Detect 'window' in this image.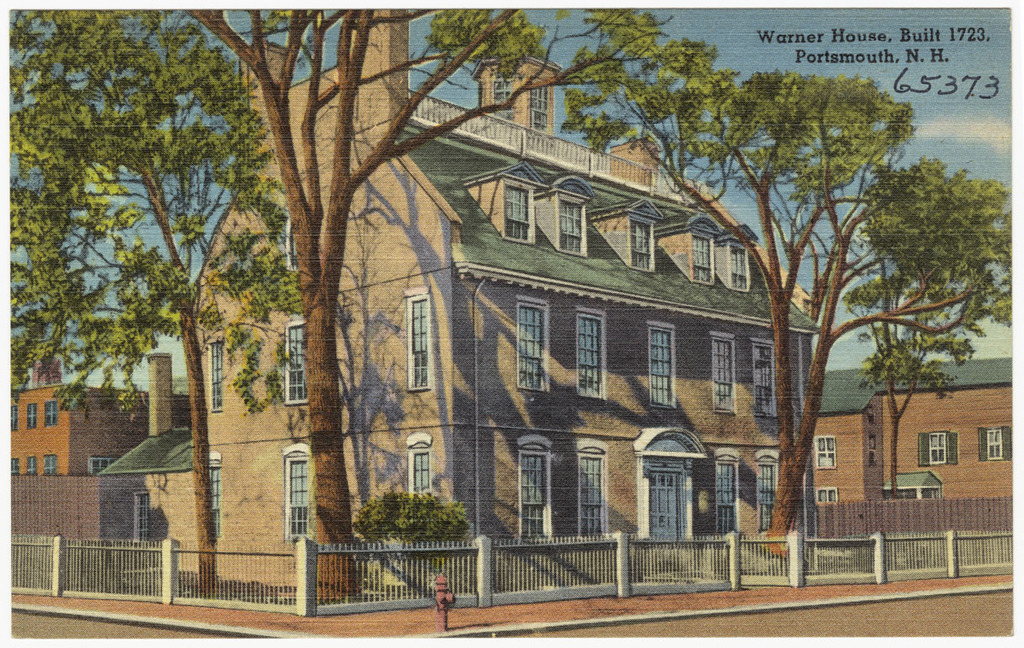
Detection: x1=684 y1=230 x2=714 y2=286.
